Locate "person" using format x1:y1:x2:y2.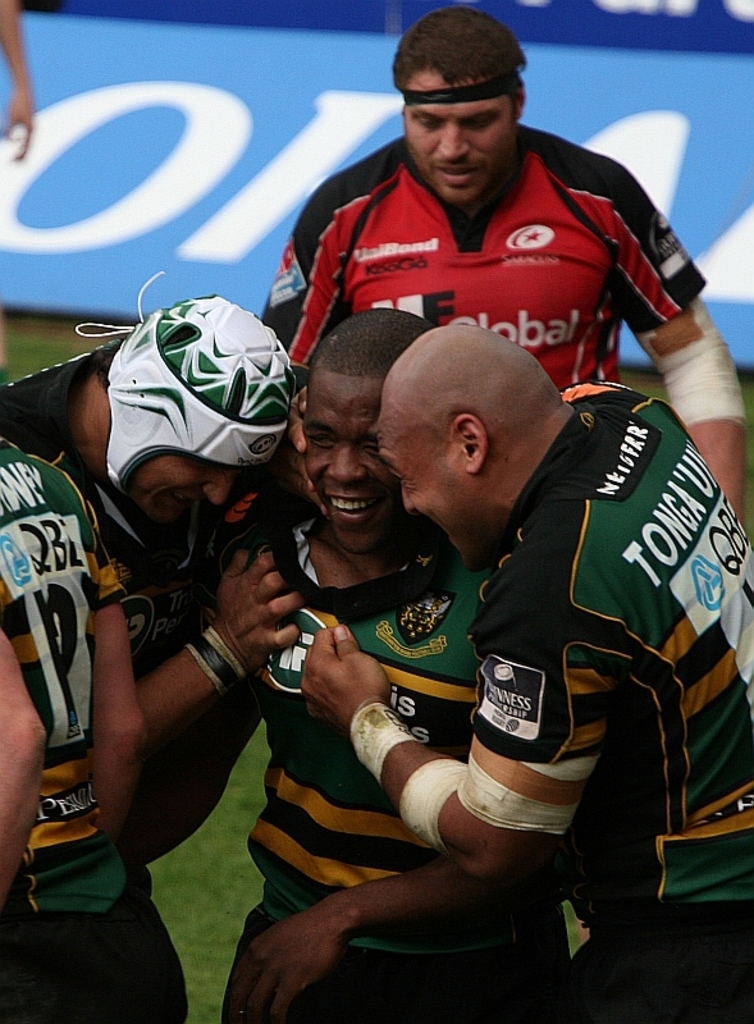
265:3:753:522.
